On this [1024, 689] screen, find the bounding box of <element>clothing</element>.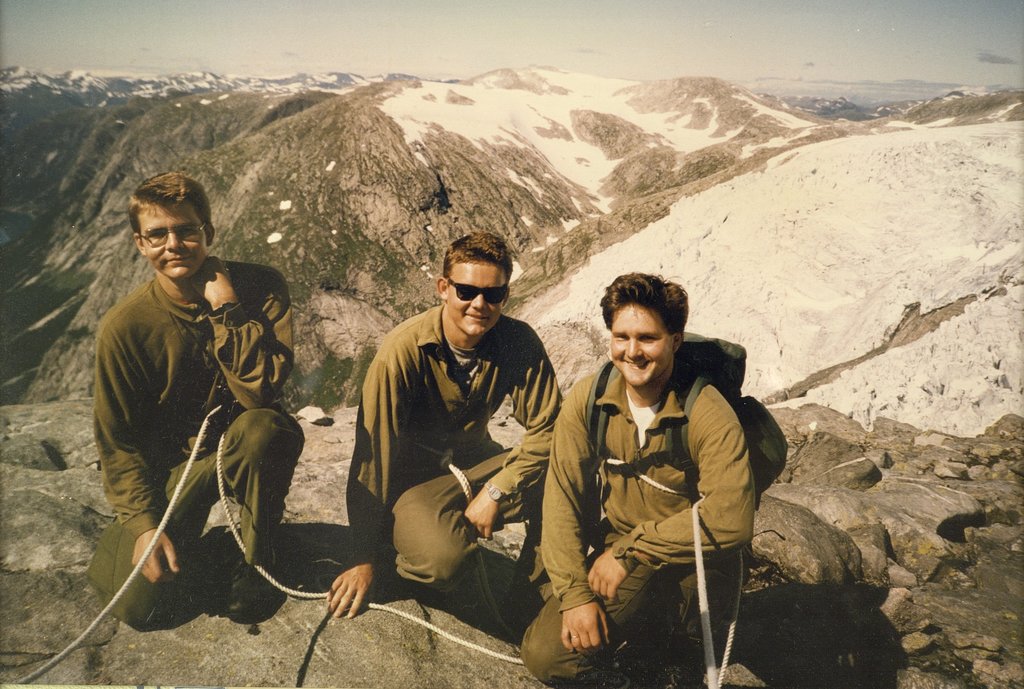
Bounding box: <region>355, 304, 559, 598</region>.
